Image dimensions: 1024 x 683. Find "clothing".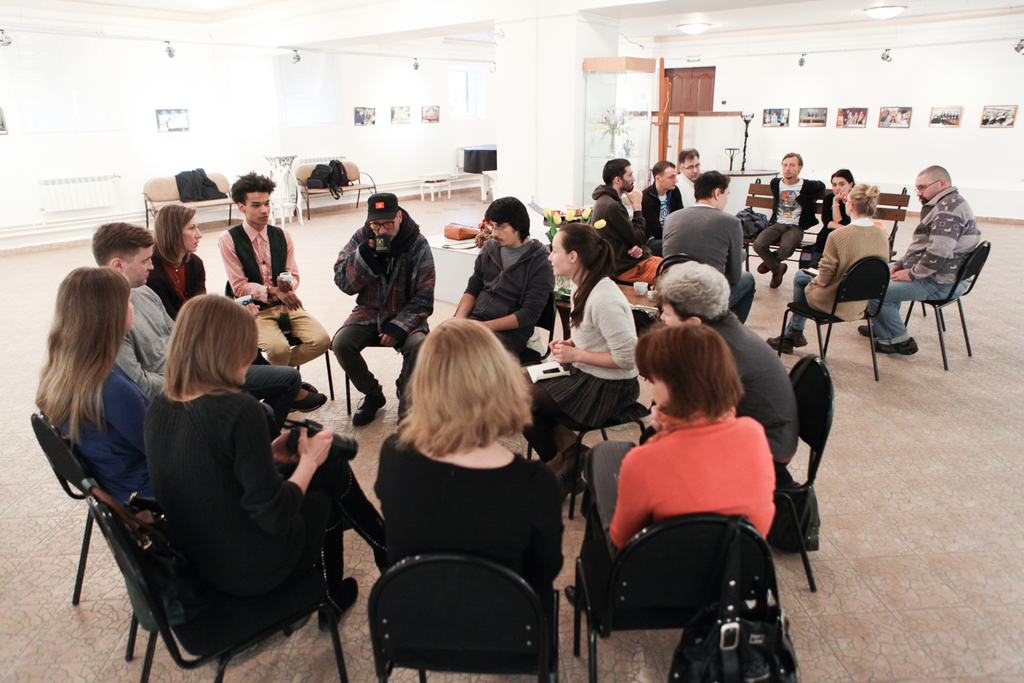
[746,179,833,296].
